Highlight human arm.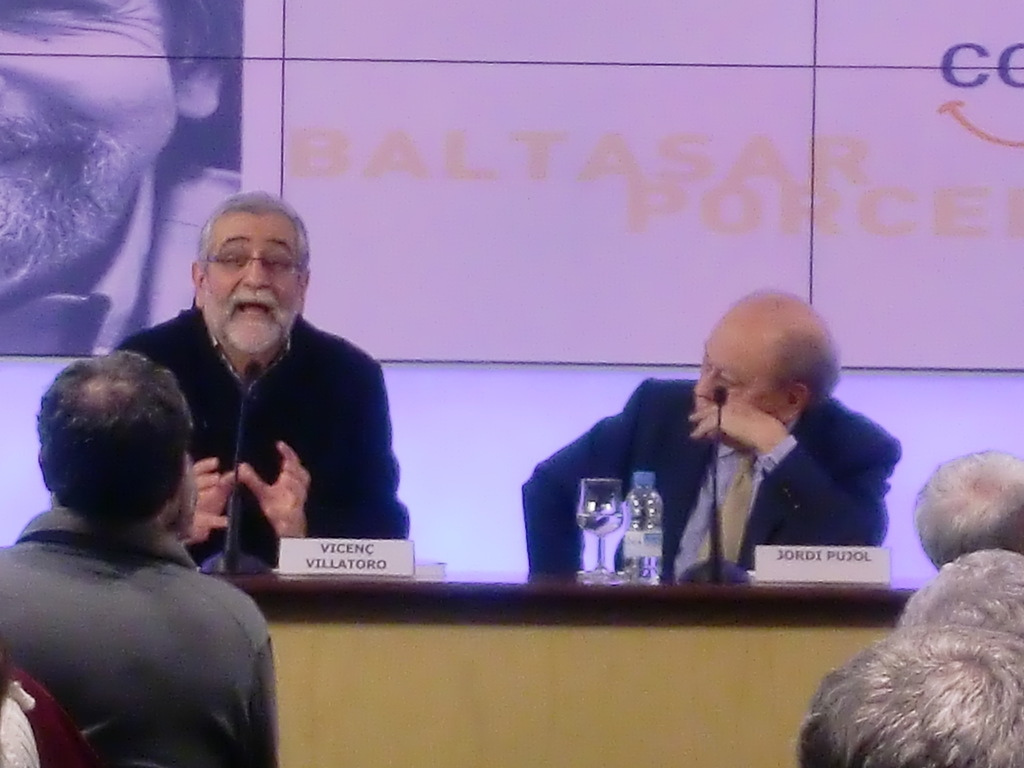
Highlighted region: [left=178, top=454, right=231, bottom=545].
